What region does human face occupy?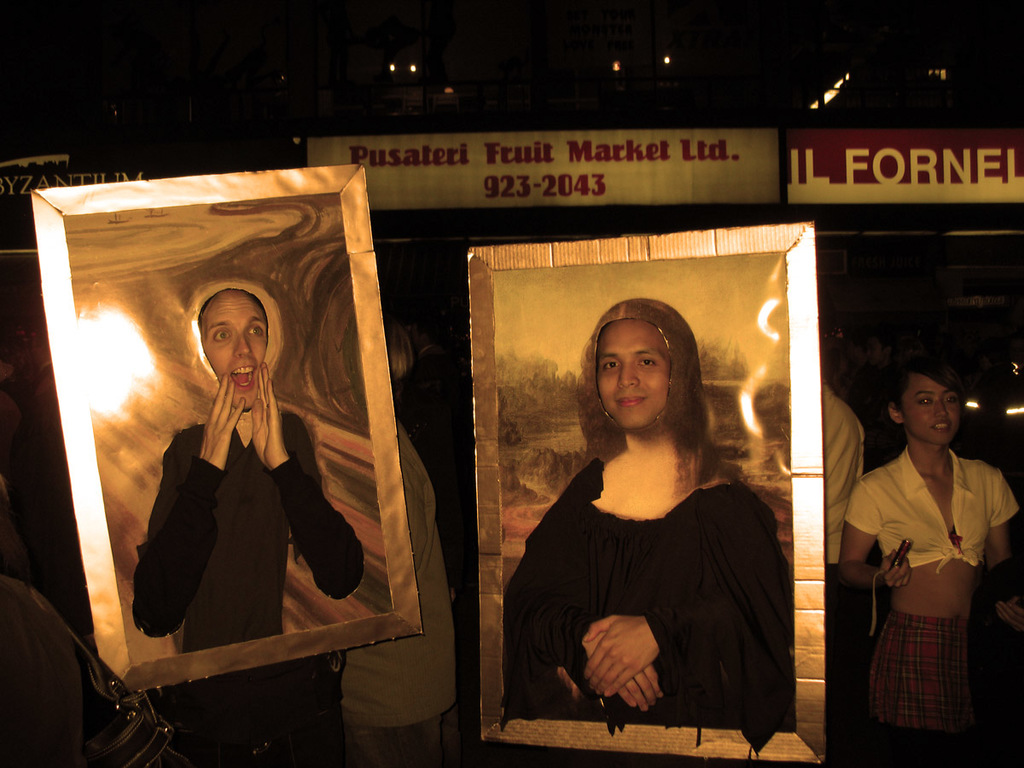
<box>595,314,668,427</box>.
